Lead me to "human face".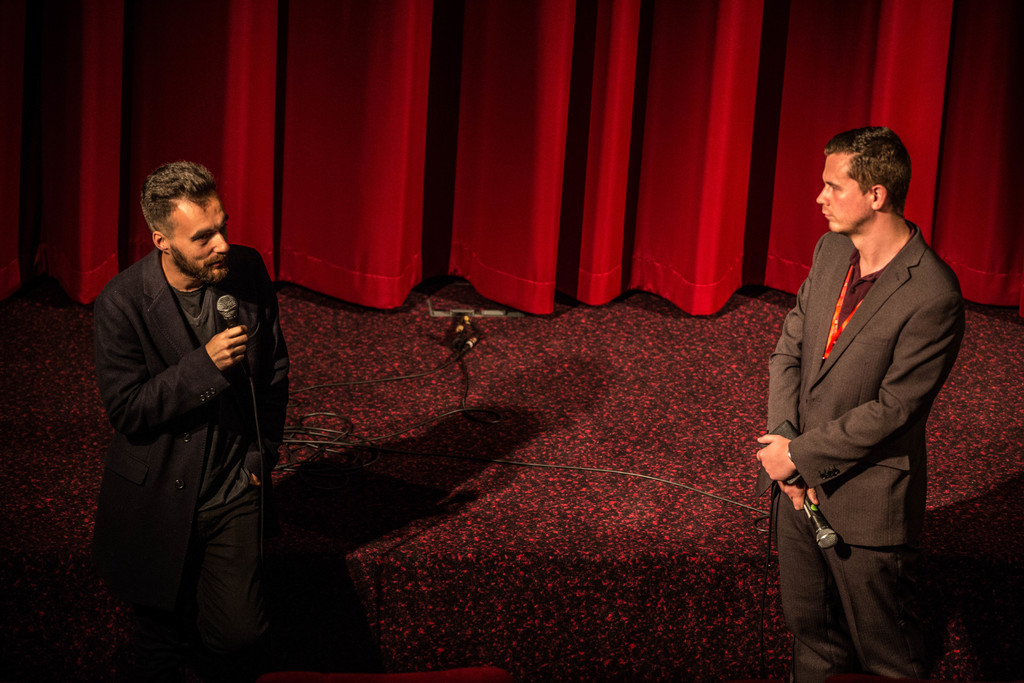
Lead to detection(172, 186, 234, 284).
